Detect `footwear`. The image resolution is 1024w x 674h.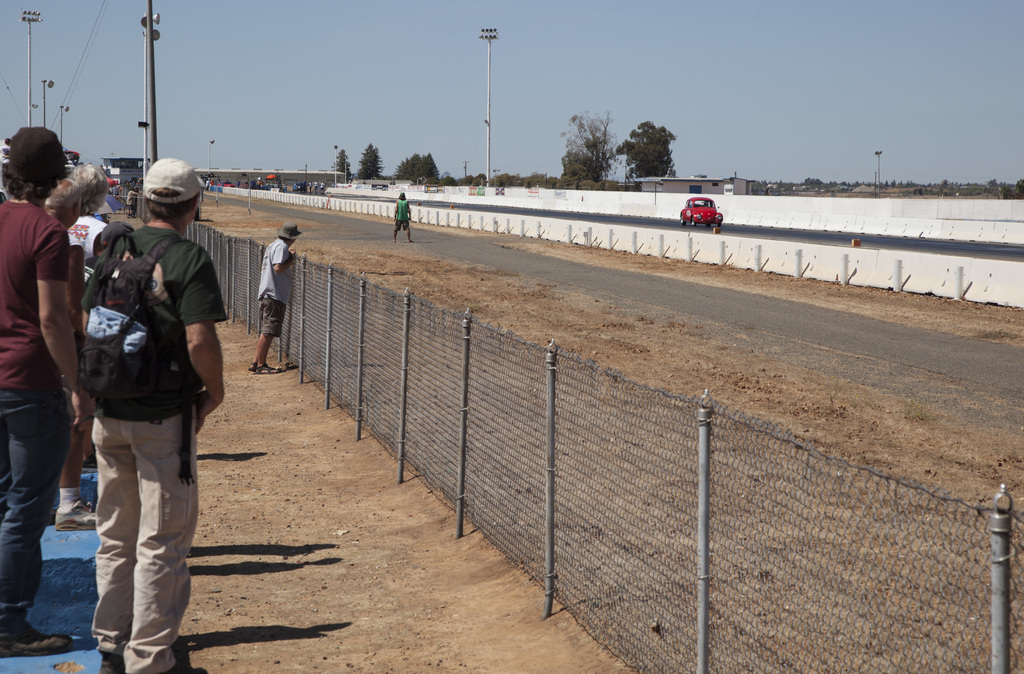
<region>168, 653, 206, 673</region>.
